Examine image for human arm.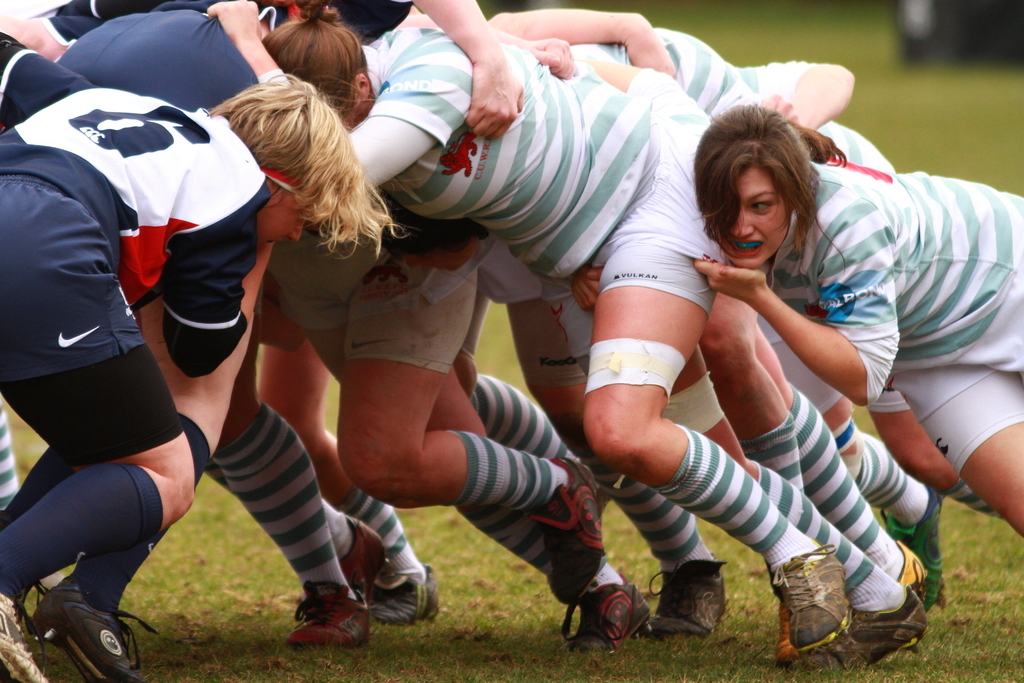
Examination result: select_region(391, 208, 506, 269).
